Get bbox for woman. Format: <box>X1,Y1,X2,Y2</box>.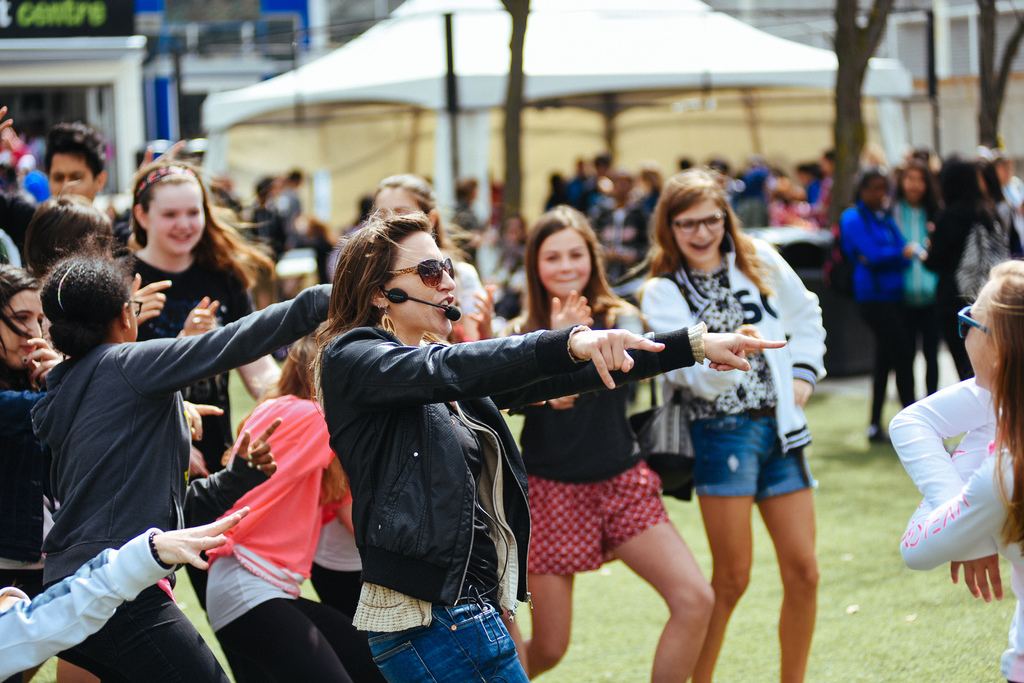
<box>885,151,939,406</box>.
